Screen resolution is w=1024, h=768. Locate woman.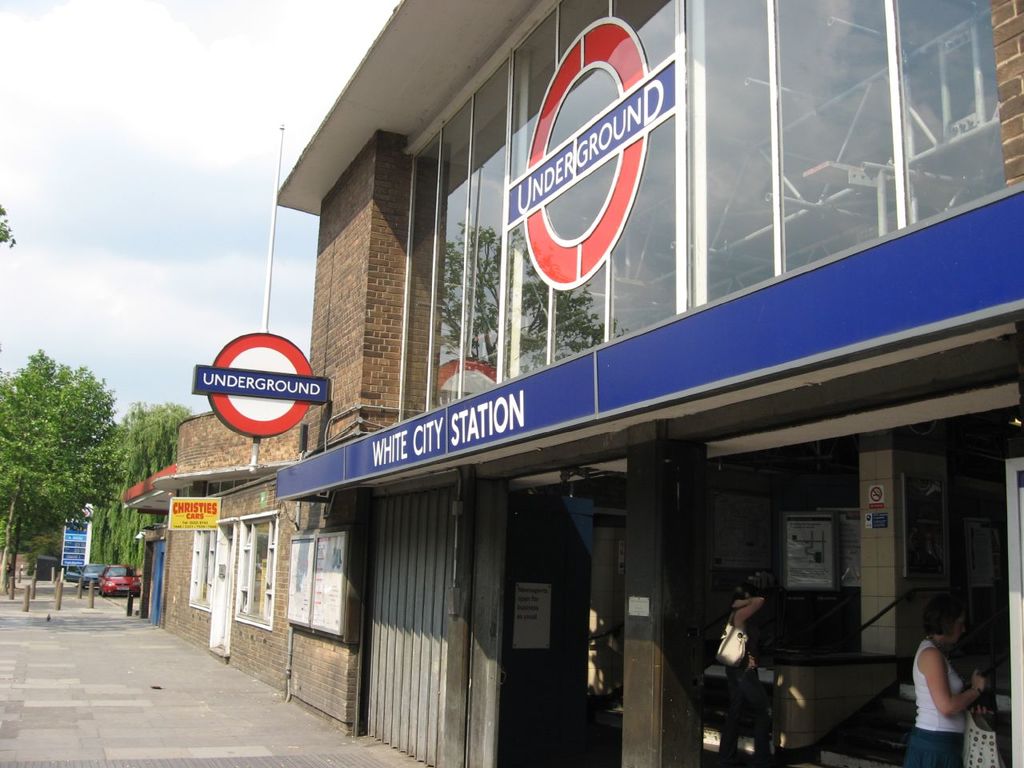
714 579 778 767.
